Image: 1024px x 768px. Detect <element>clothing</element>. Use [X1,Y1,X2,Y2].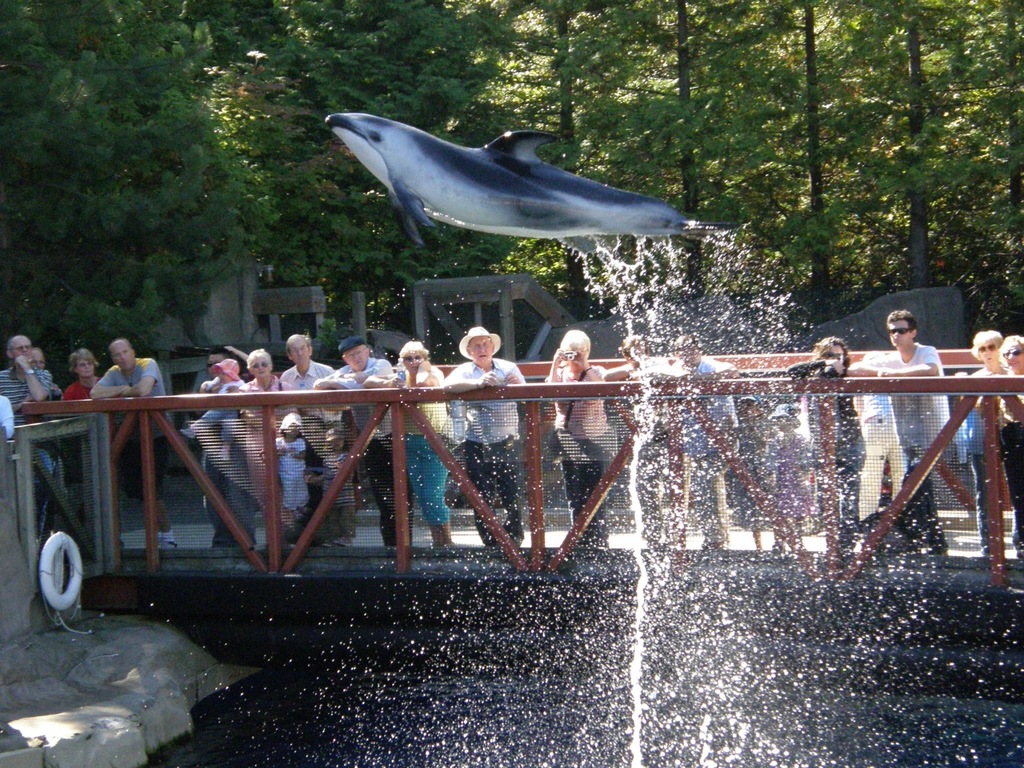
[189,375,241,446].
